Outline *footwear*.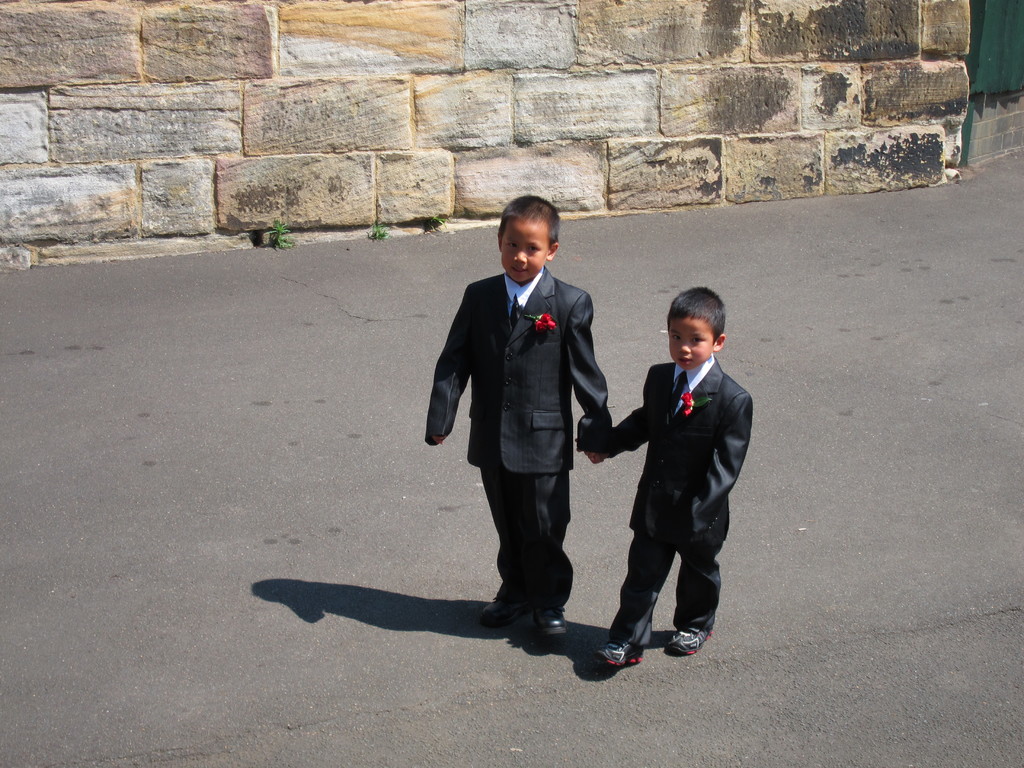
Outline: l=605, t=639, r=643, b=657.
